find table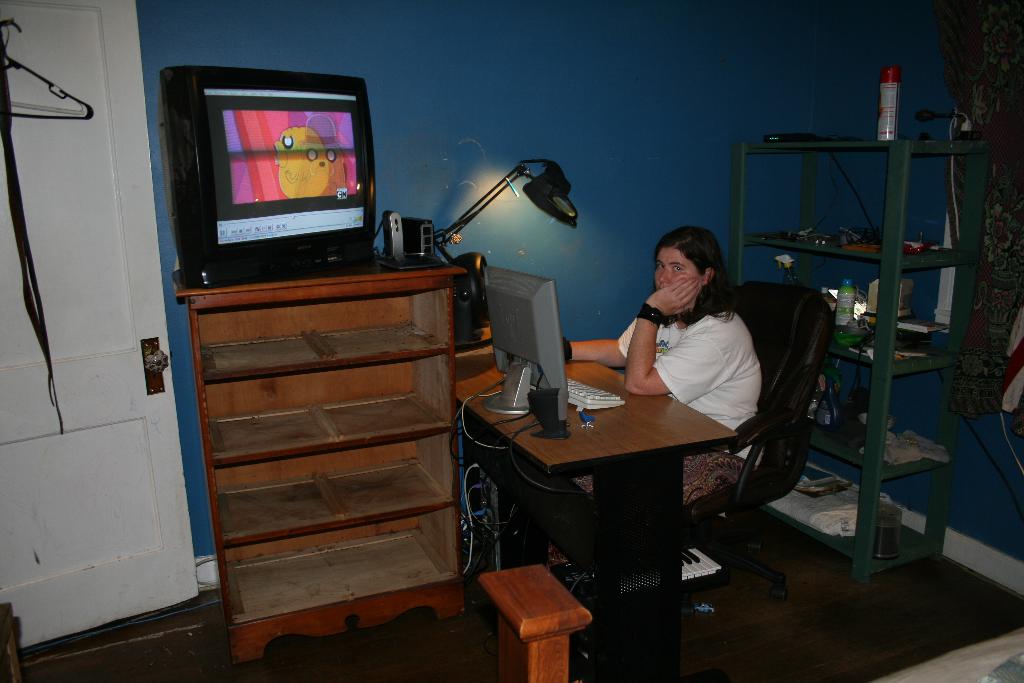
select_region(472, 363, 780, 607)
